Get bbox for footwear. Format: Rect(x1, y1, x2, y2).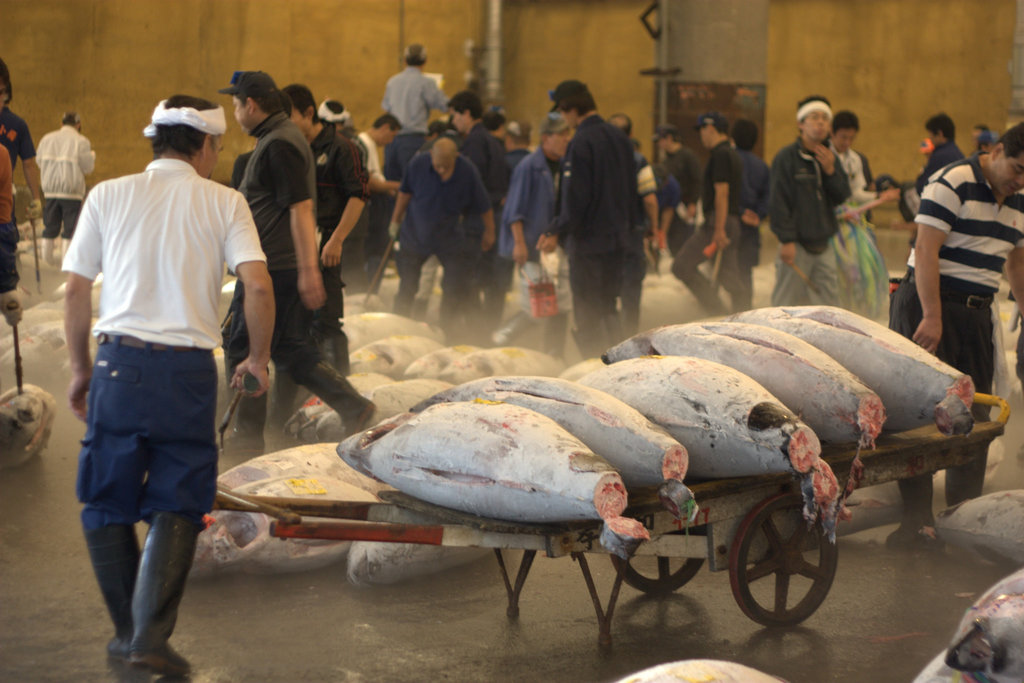
Rect(213, 350, 269, 463).
